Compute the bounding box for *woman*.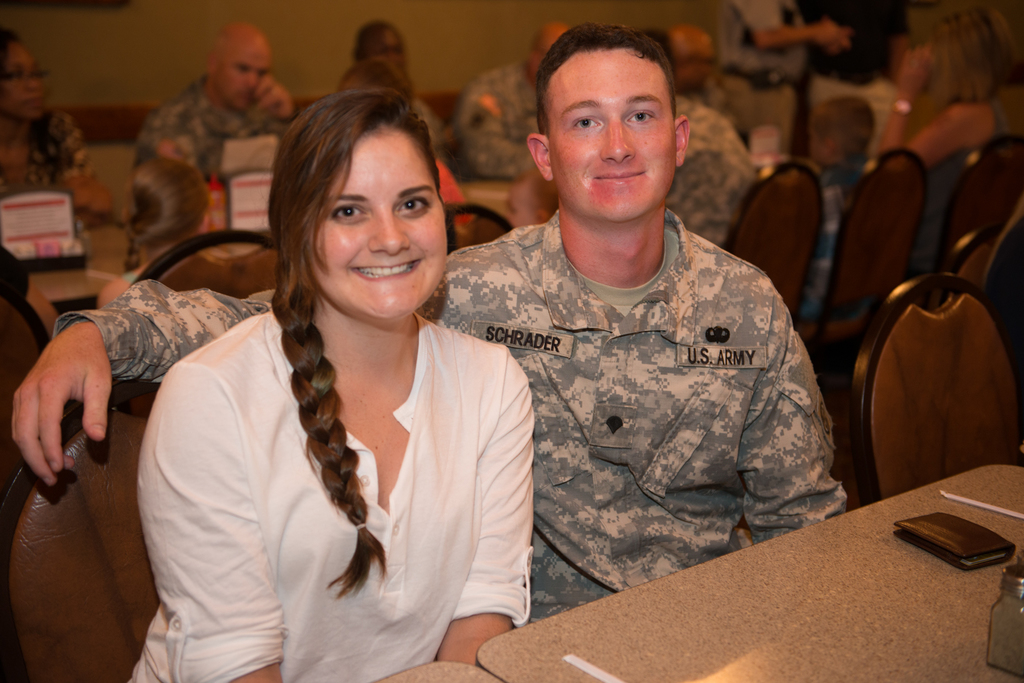
crop(121, 79, 535, 682).
